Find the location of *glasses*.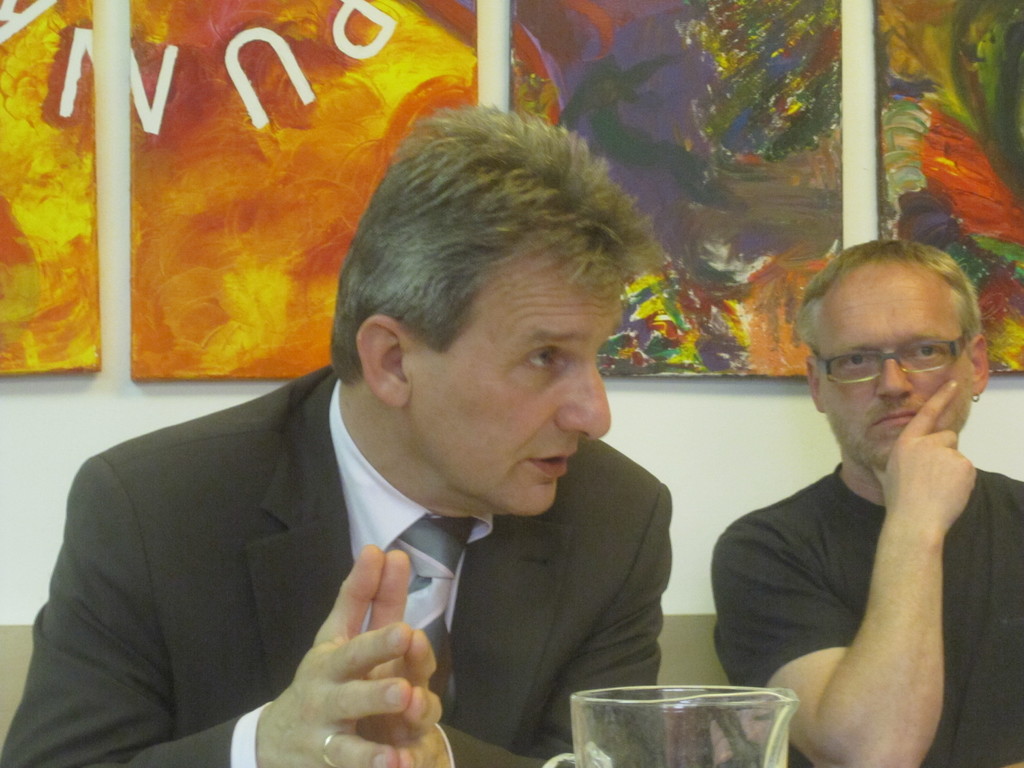
Location: [x1=820, y1=339, x2=980, y2=399].
